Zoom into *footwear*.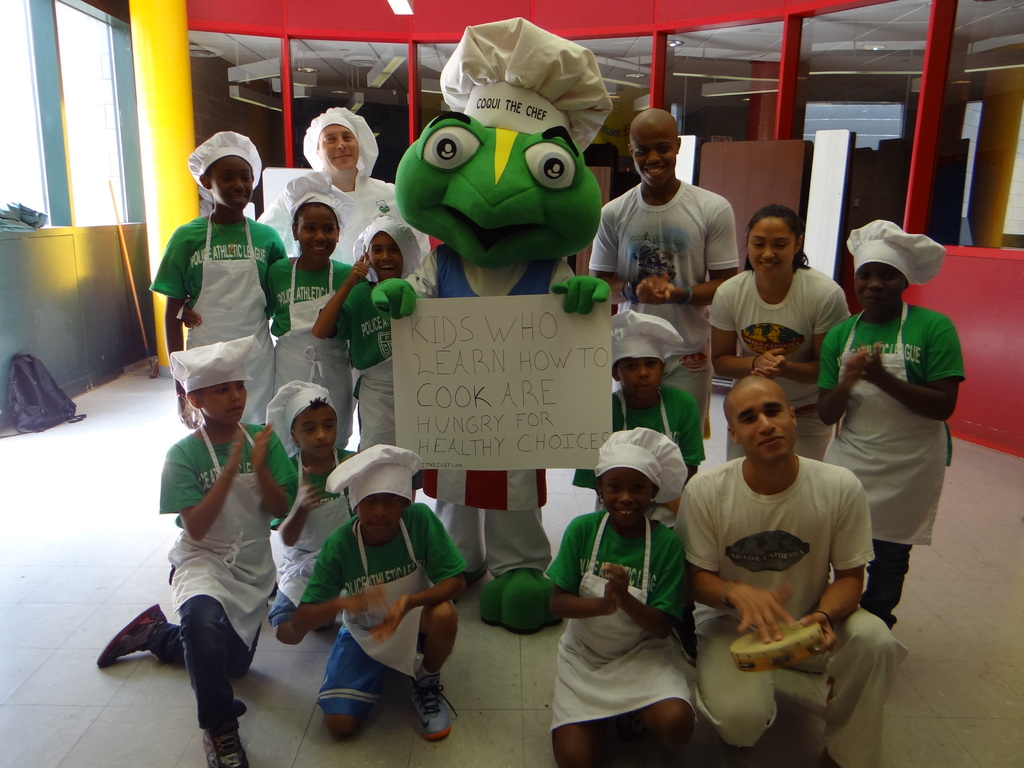
Zoom target: [200,728,249,767].
